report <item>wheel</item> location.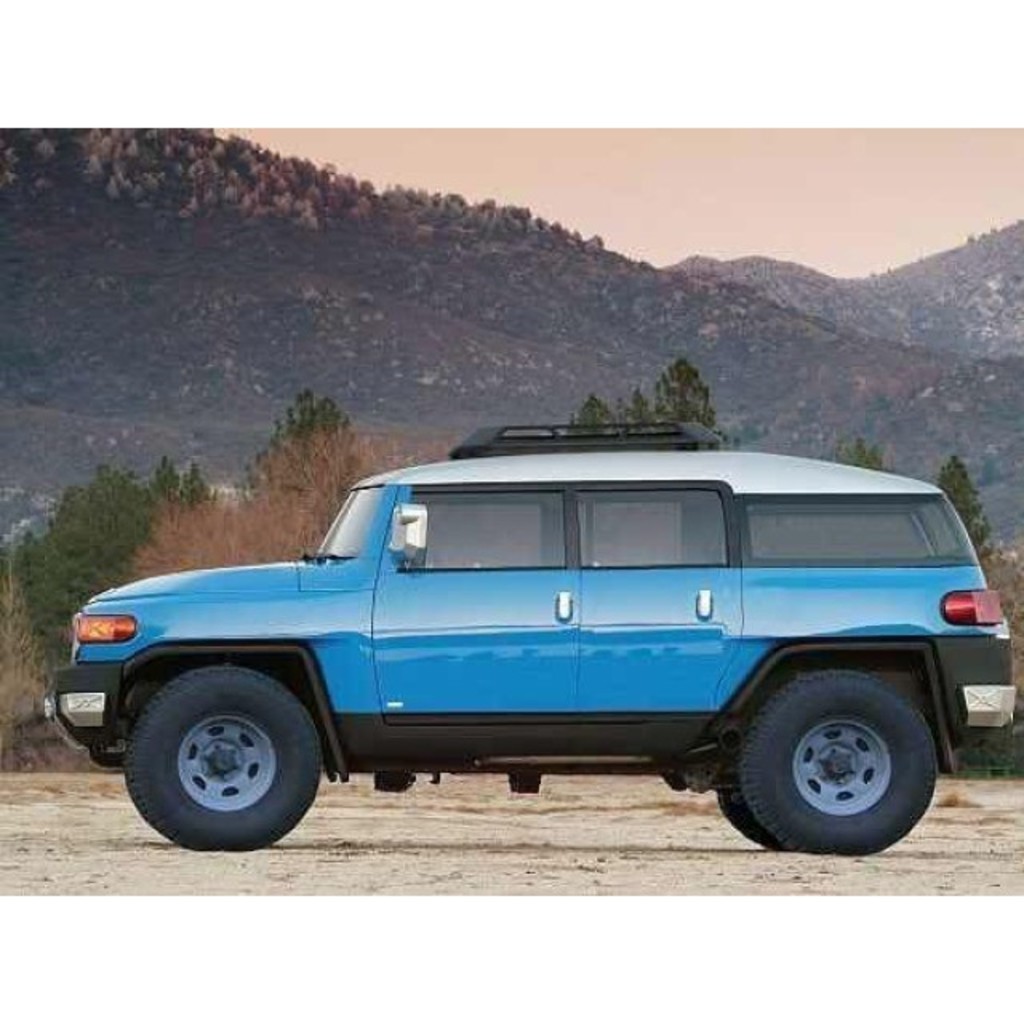
Report: l=726, t=664, r=947, b=859.
